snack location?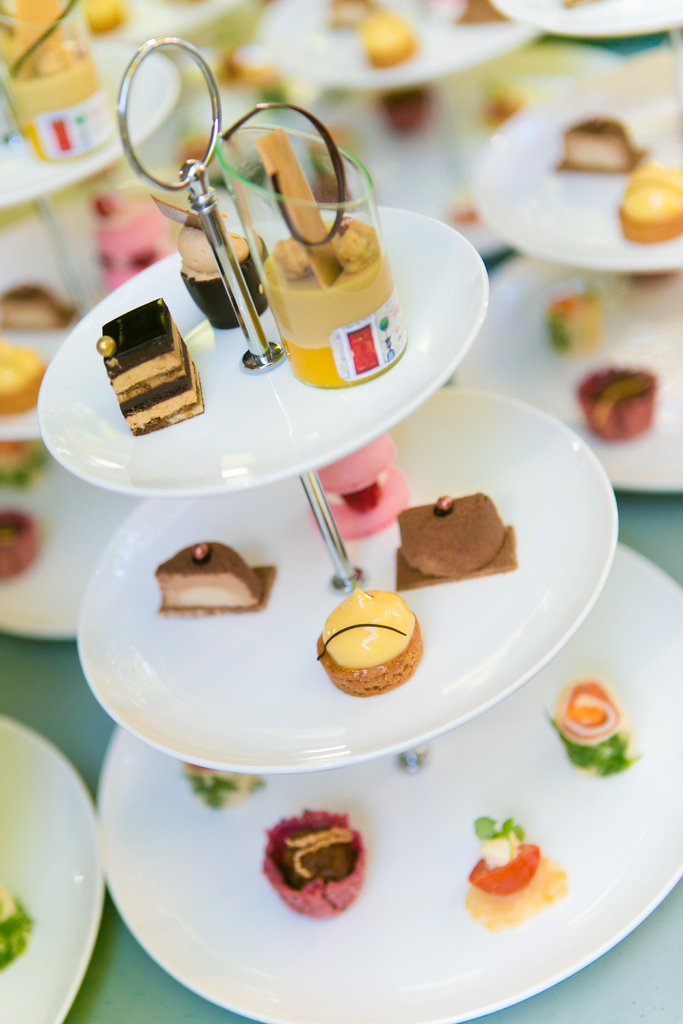
151 540 279 609
